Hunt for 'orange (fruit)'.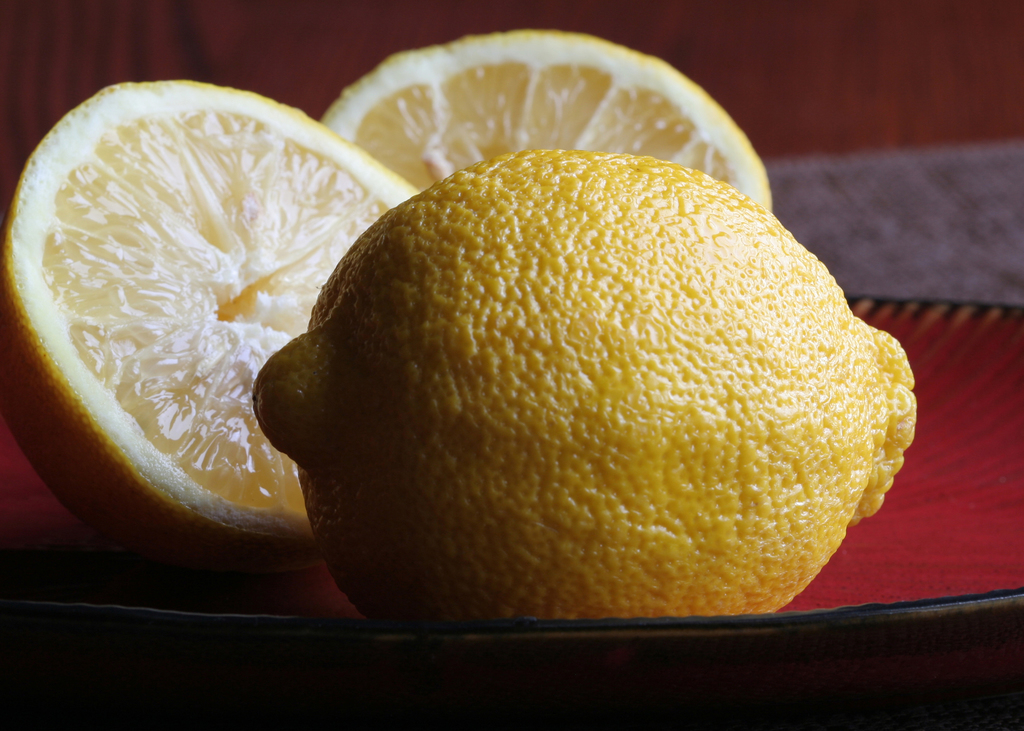
Hunted down at [x1=0, y1=81, x2=410, y2=536].
